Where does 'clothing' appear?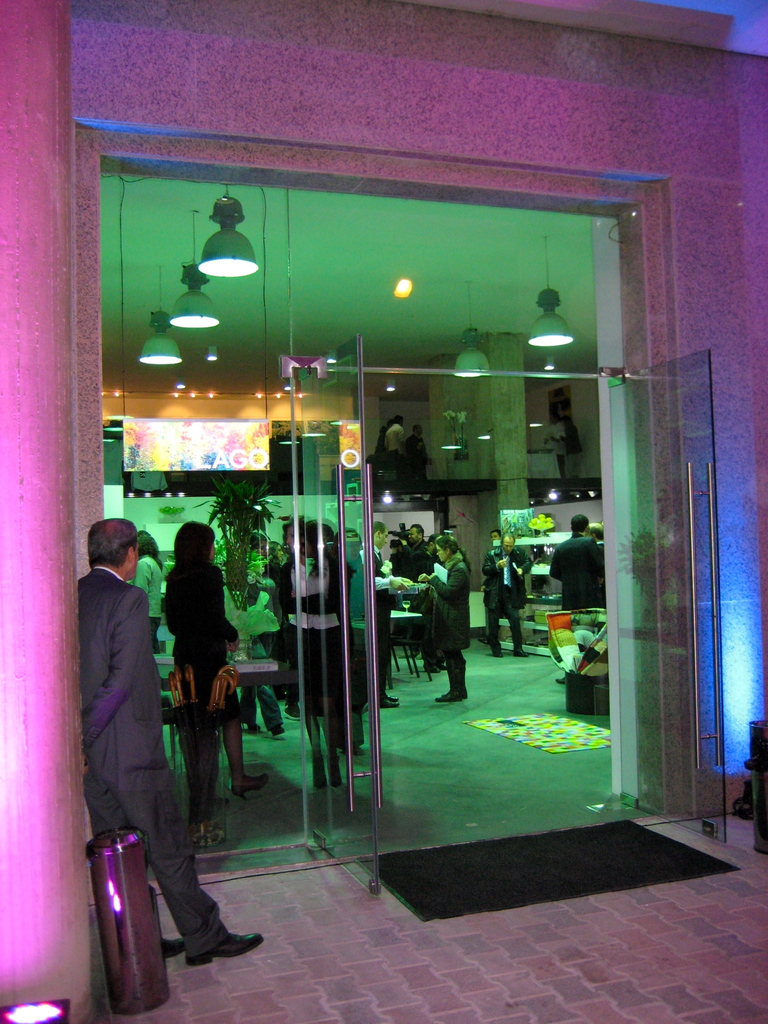
Appears at l=170, t=564, r=227, b=701.
